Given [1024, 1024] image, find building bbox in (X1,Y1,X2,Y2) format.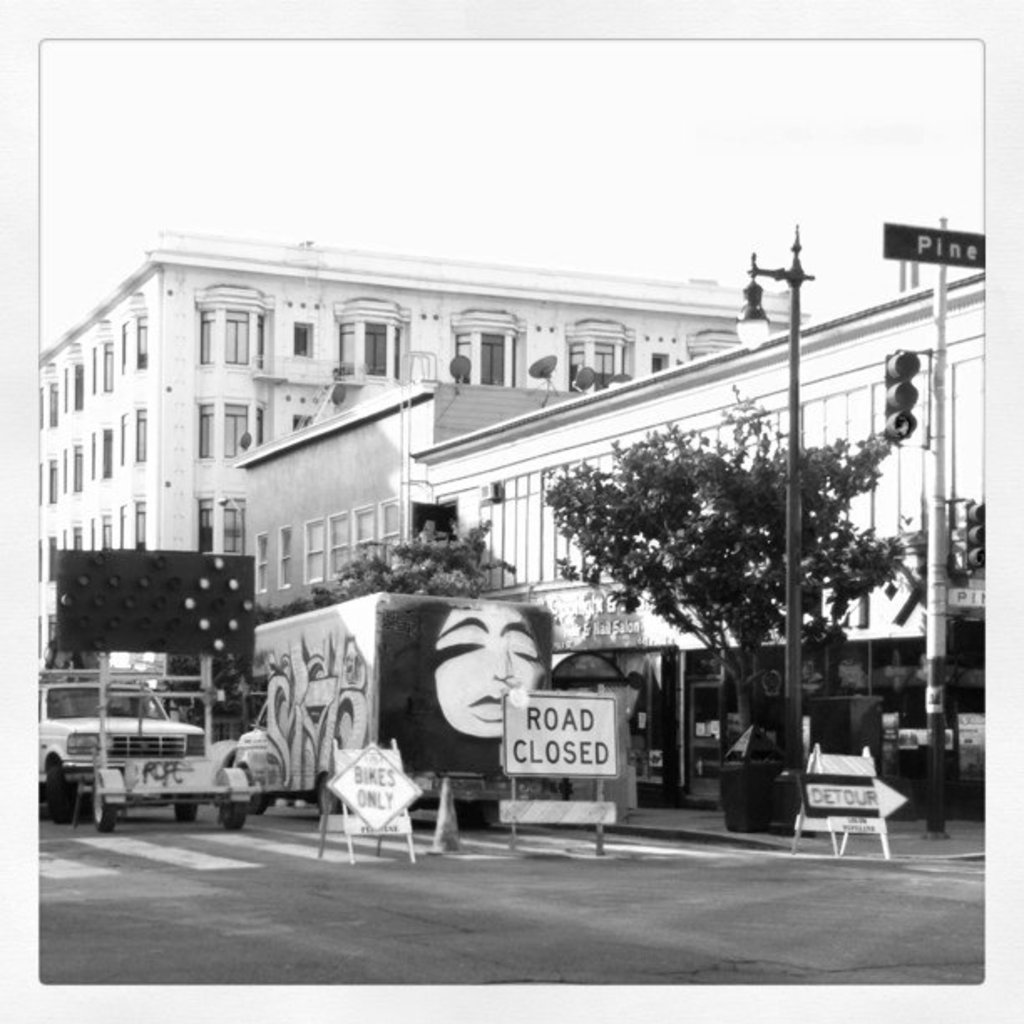
(37,229,810,671).
